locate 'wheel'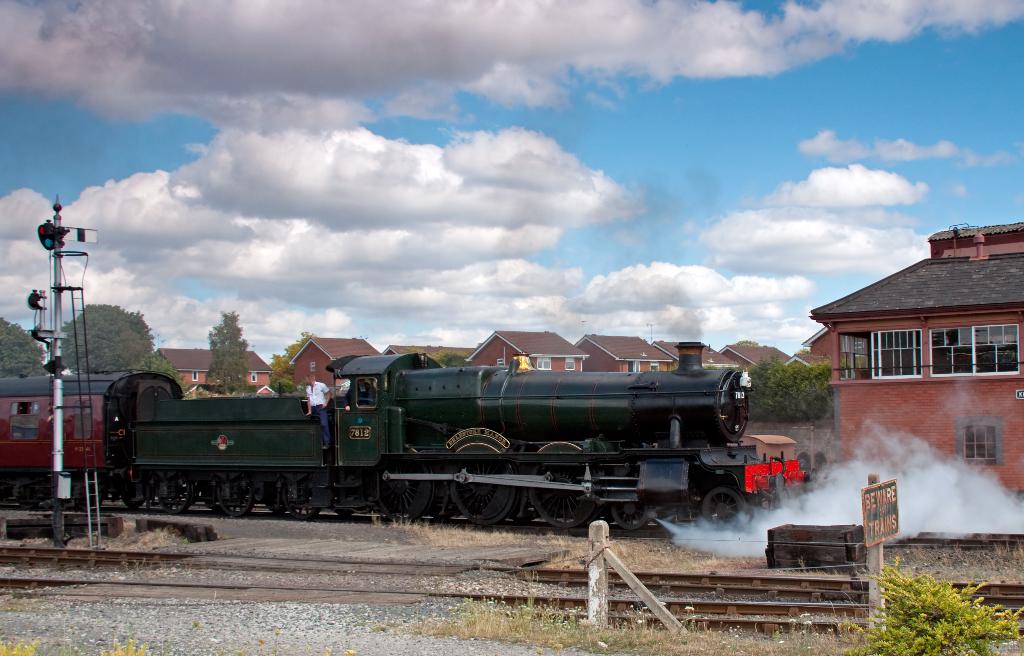
[left=160, top=477, right=198, bottom=511]
